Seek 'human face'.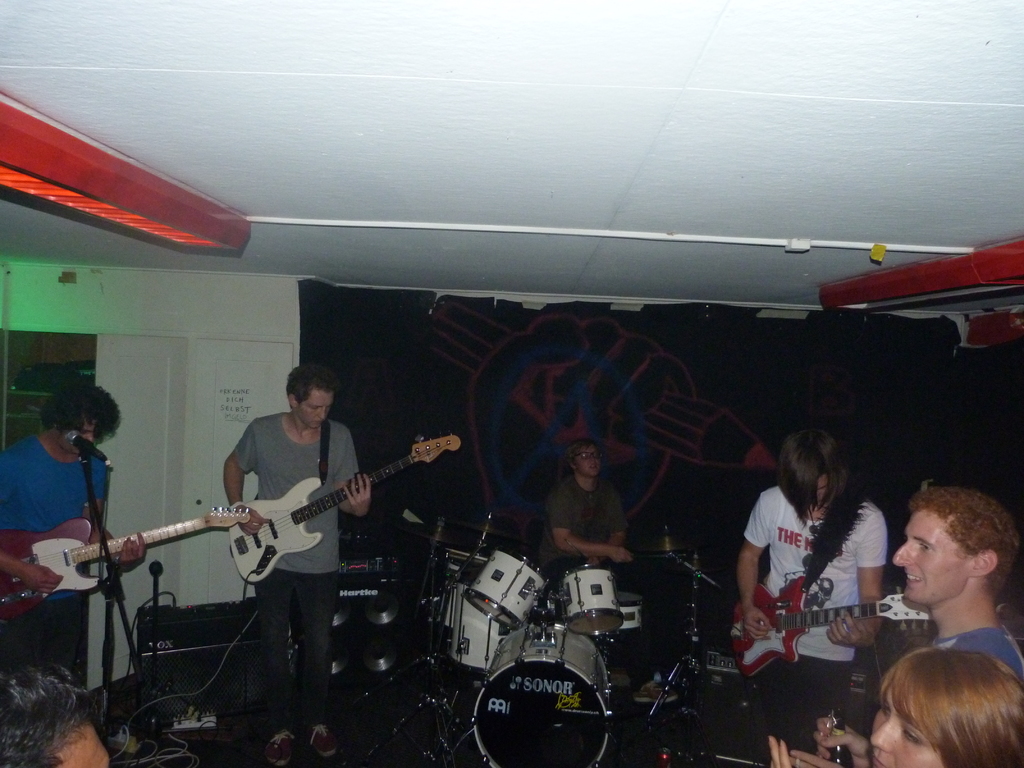
575/445/600/474.
